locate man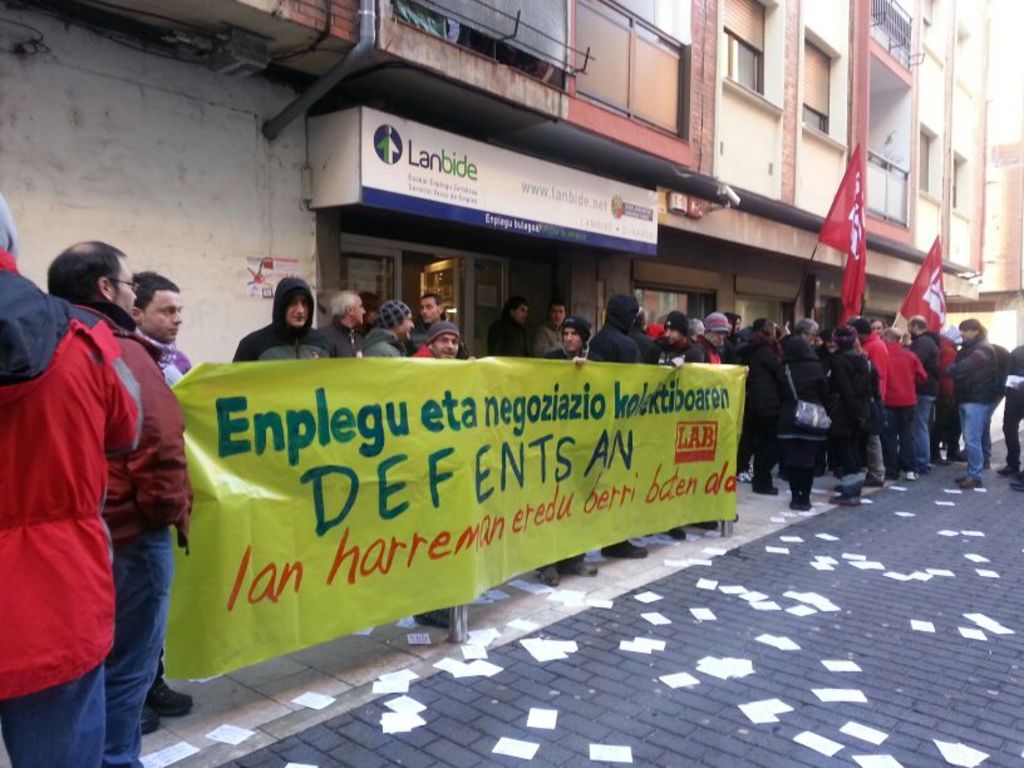
x1=14, y1=205, x2=198, y2=747
